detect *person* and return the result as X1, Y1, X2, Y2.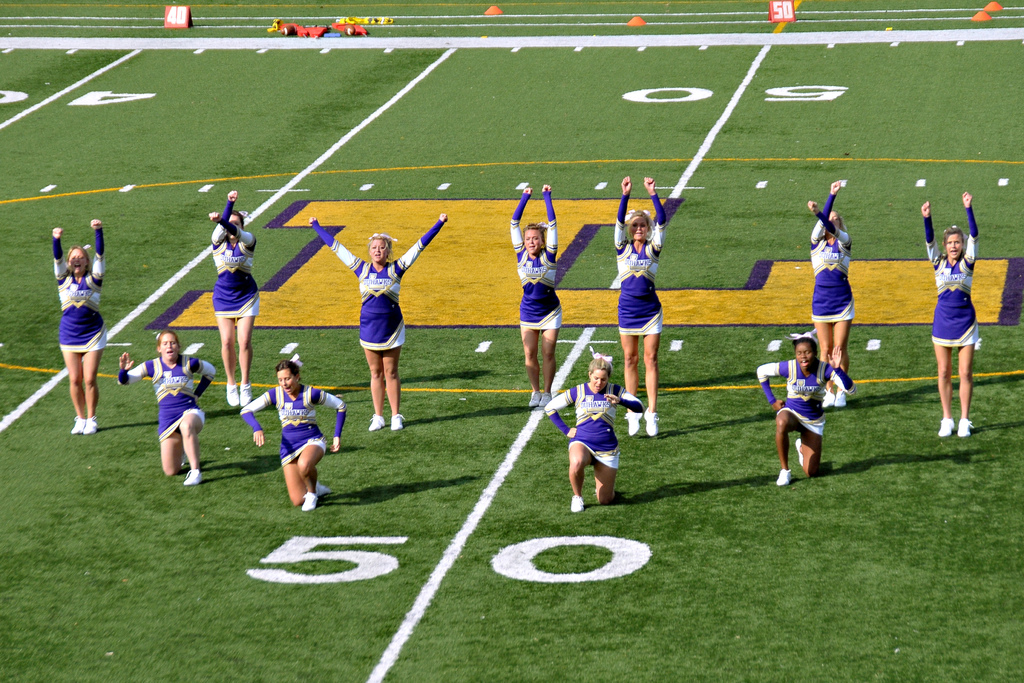
239, 353, 349, 513.
